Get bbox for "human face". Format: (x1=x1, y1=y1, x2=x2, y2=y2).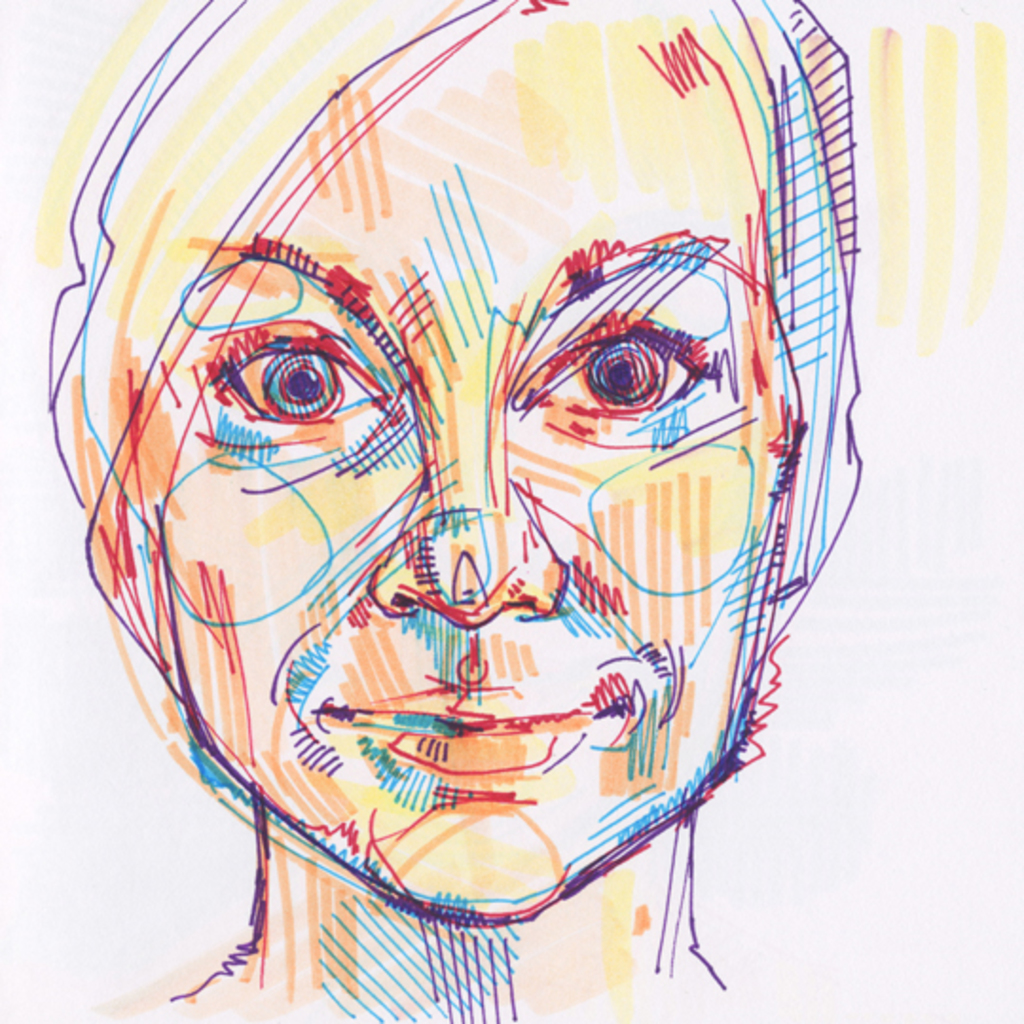
(x1=159, y1=11, x2=772, y2=901).
